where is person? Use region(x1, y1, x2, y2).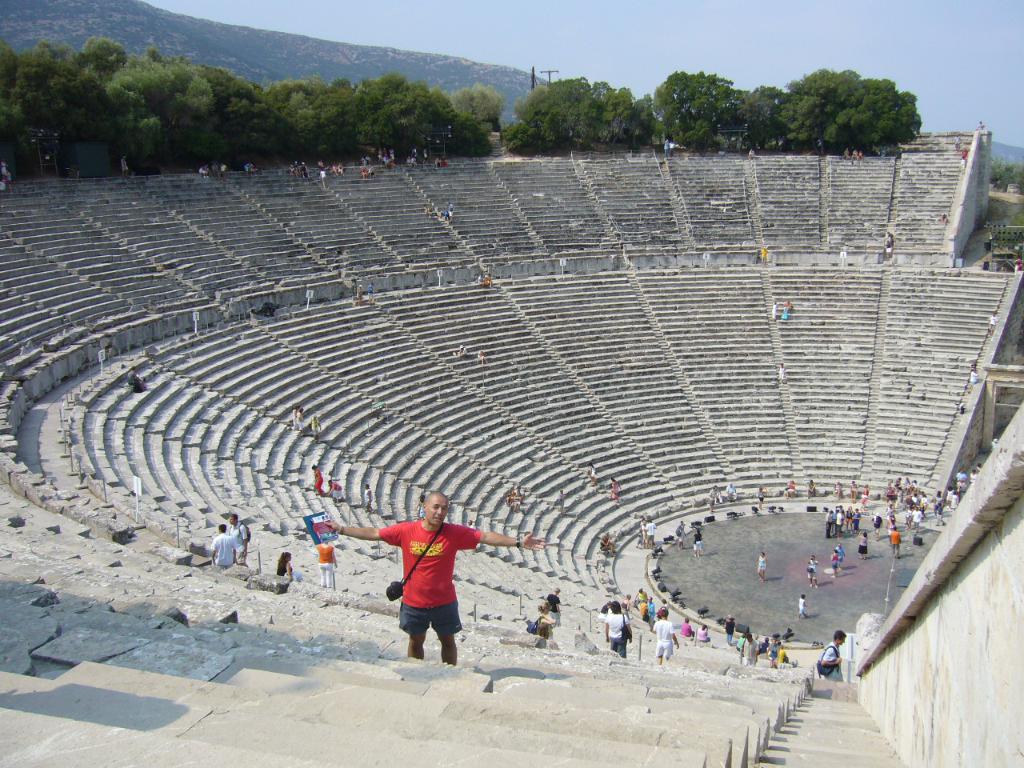
region(0, 163, 13, 187).
